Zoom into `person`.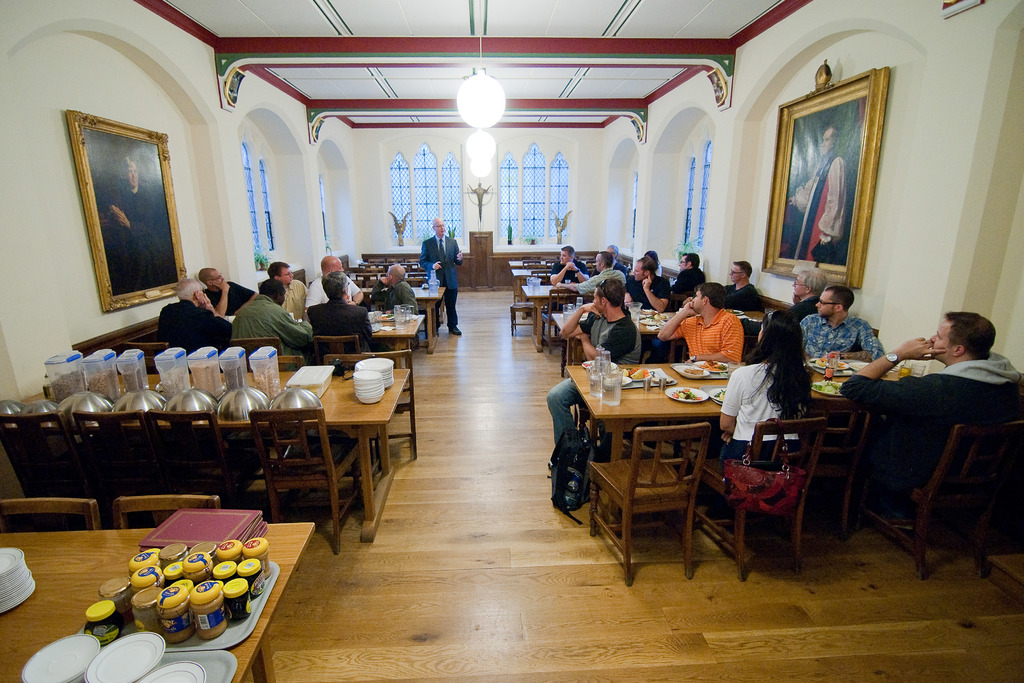
Zoom target: bbox=(710, 308, 812, 471).
